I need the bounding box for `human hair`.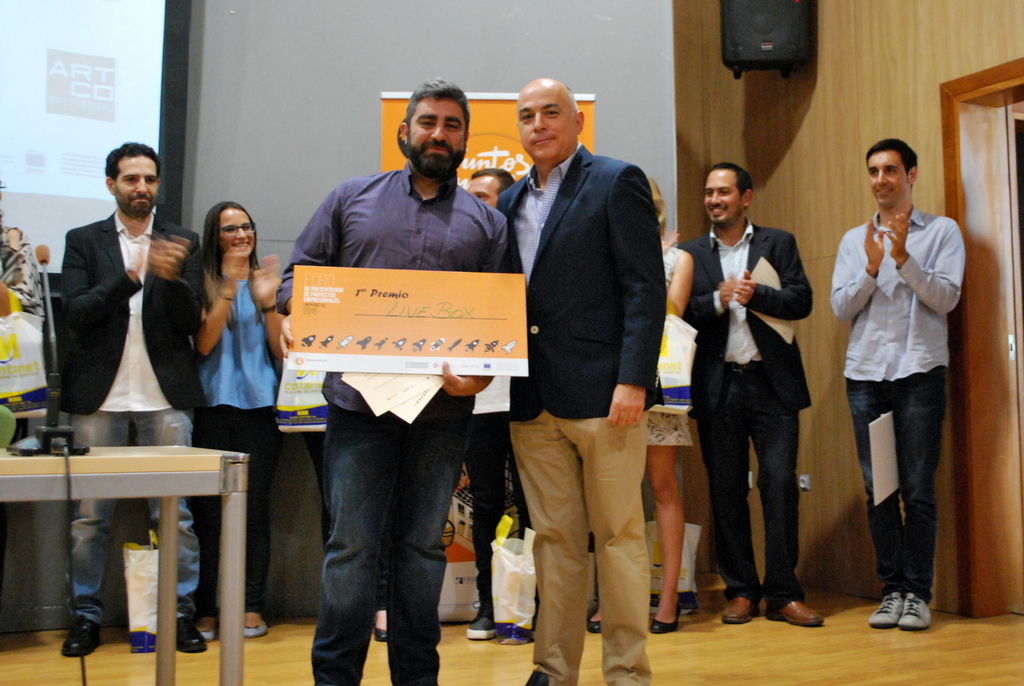
Here it is: {"left": 202, "top": 197, "right": 267, "bottom": 331}.
